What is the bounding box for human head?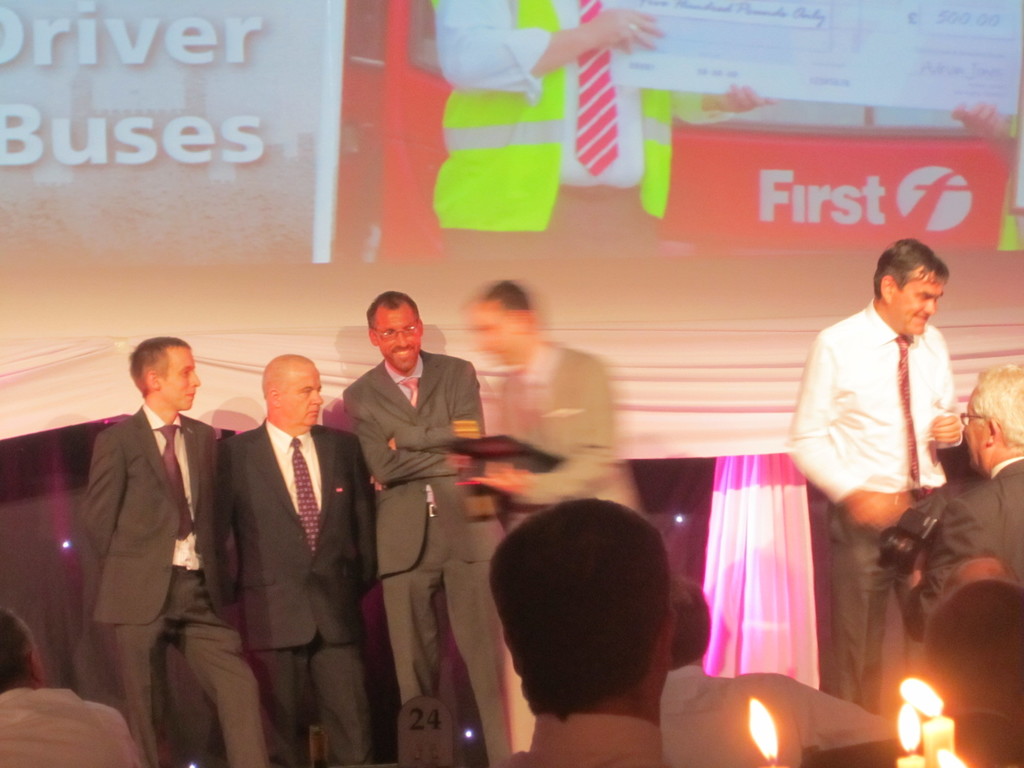
[265, 349, 323, 426].
